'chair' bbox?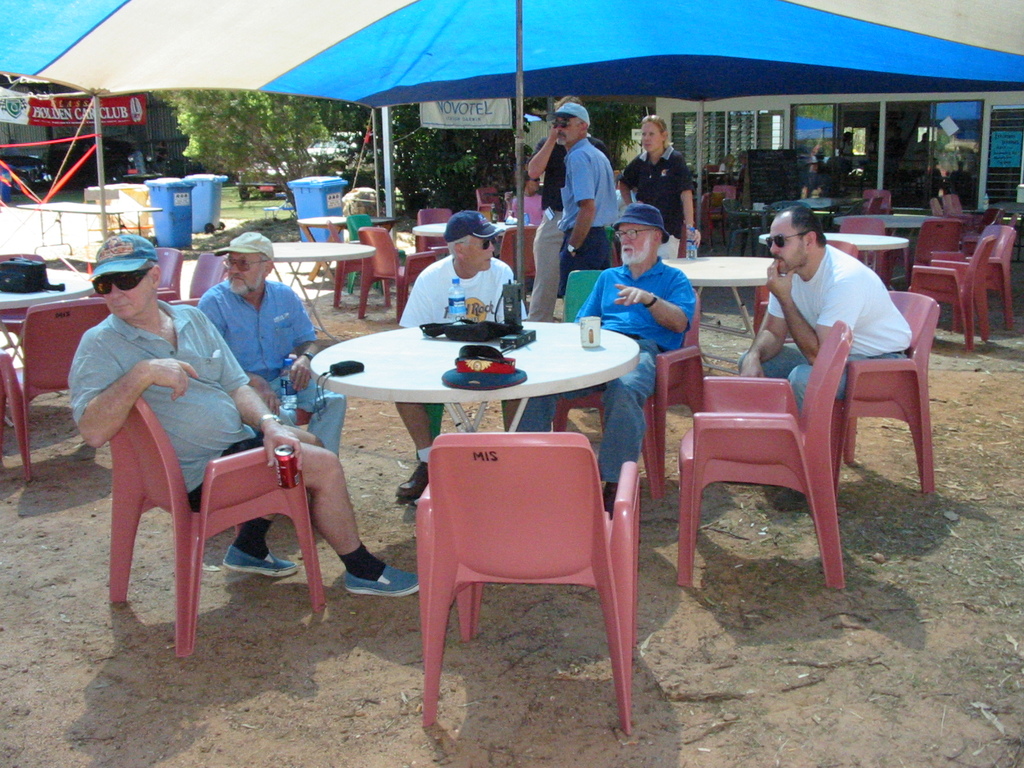
[939, 196, 969, 227]
